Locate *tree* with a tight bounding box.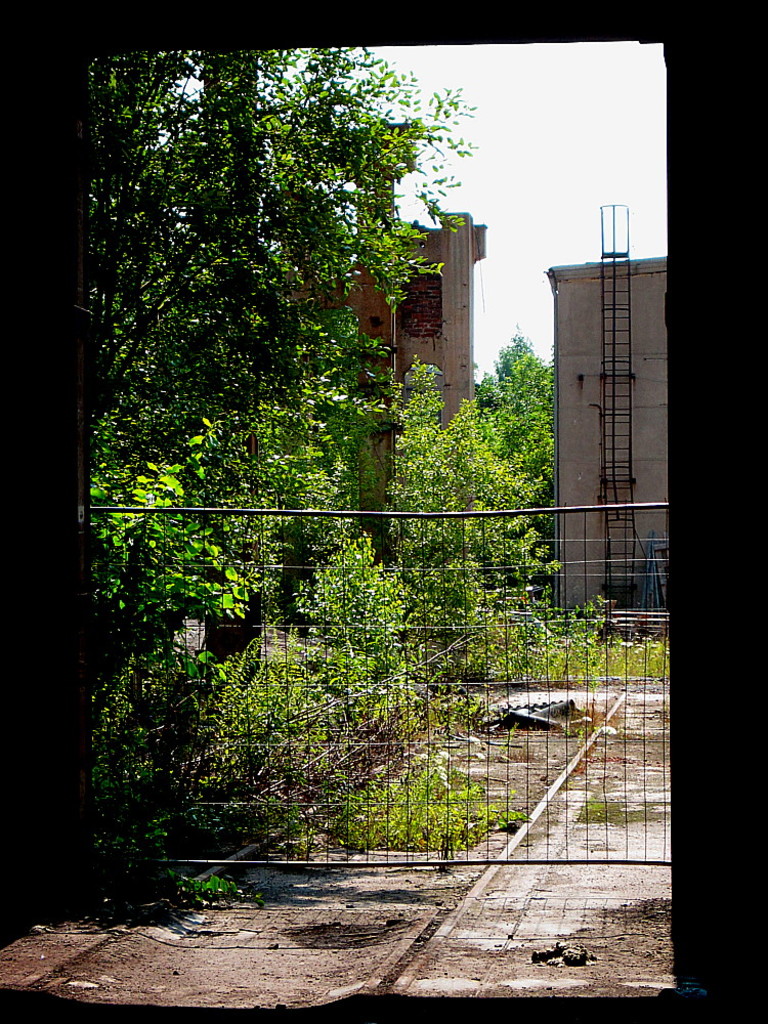
box(291, 310, 398, 642).
